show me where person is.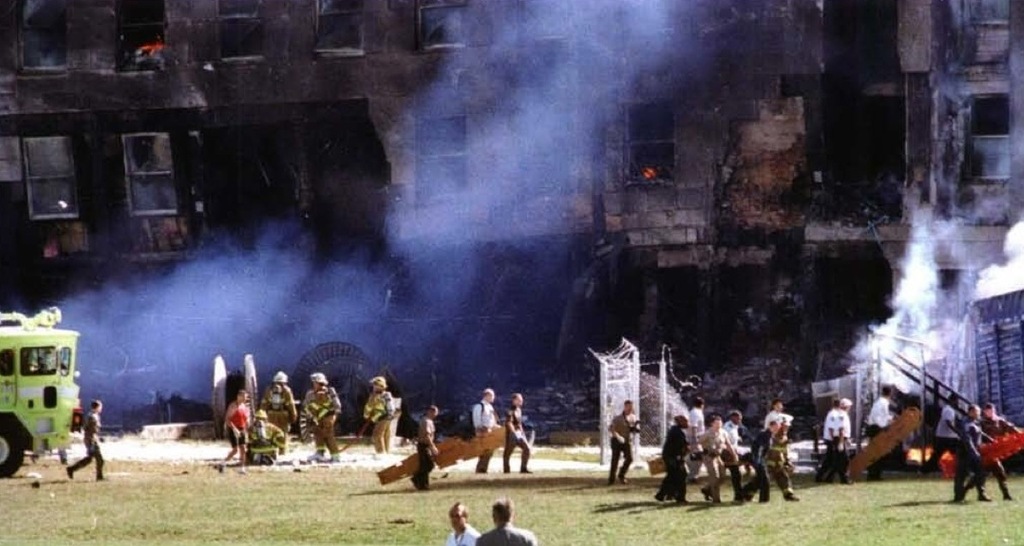
person is at [477,497,536,545].
